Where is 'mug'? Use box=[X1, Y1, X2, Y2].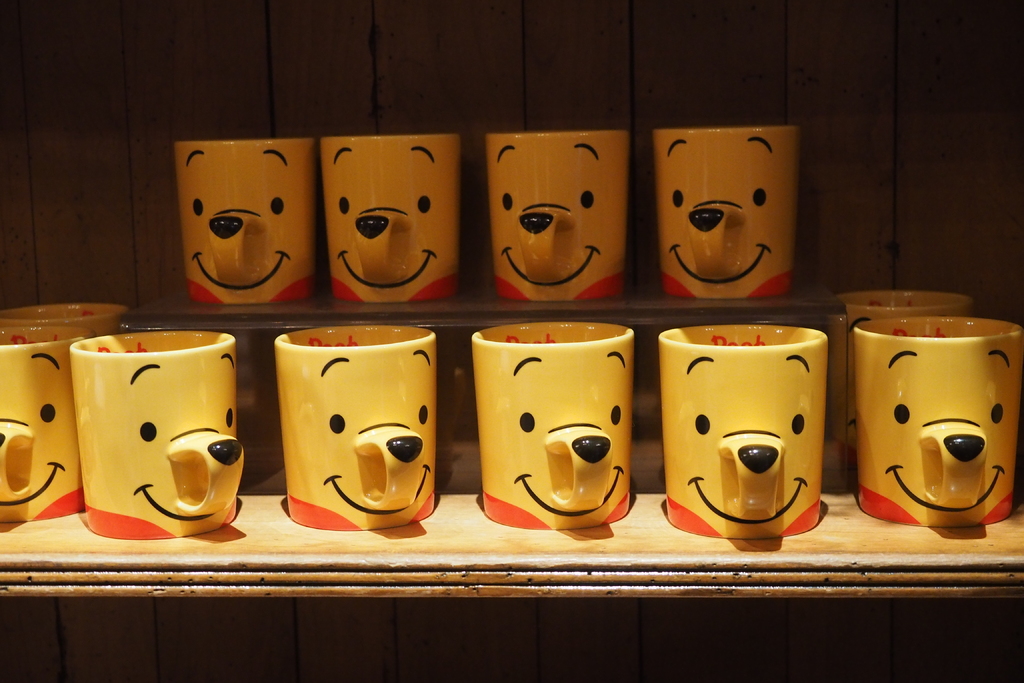
box=[278, 325, 442, 530].
